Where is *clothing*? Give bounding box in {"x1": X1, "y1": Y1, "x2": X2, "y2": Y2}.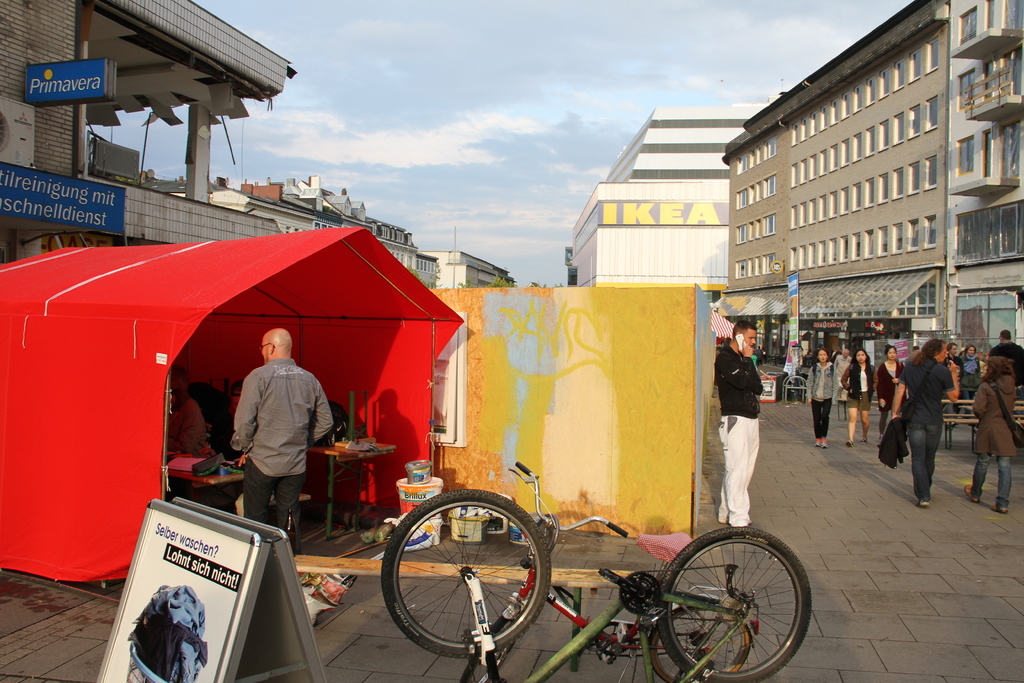
{"x1": 967, "y1": 372, "x2": 1020, "y2": 501}.
